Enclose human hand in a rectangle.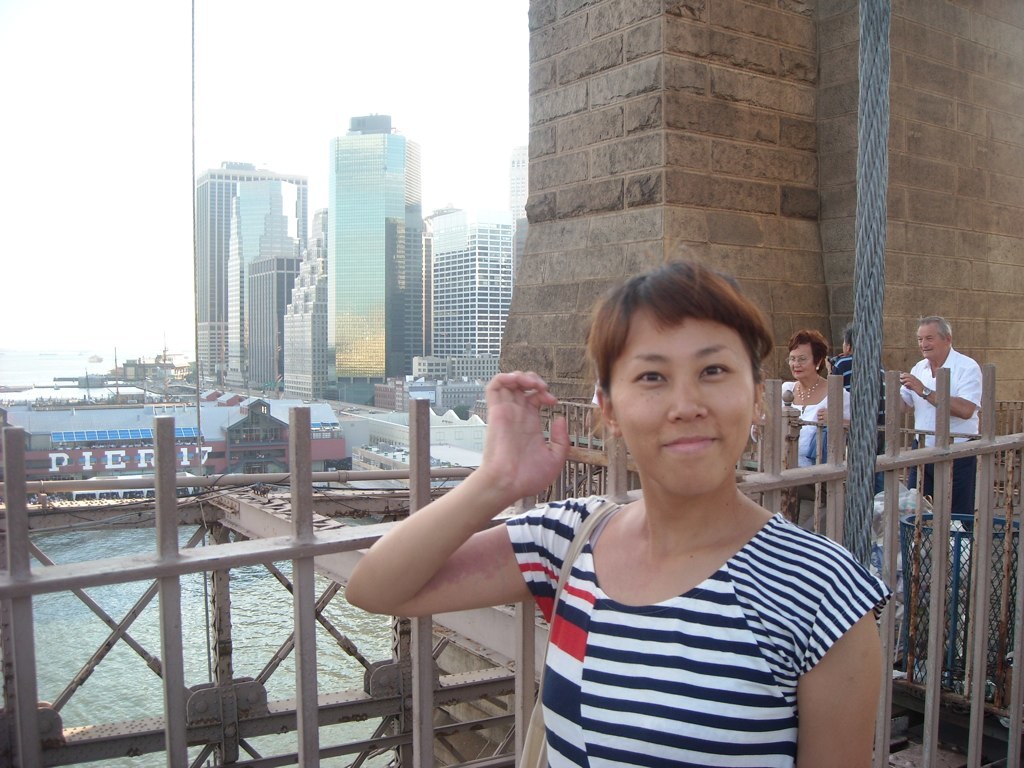
900,369,924,397.
